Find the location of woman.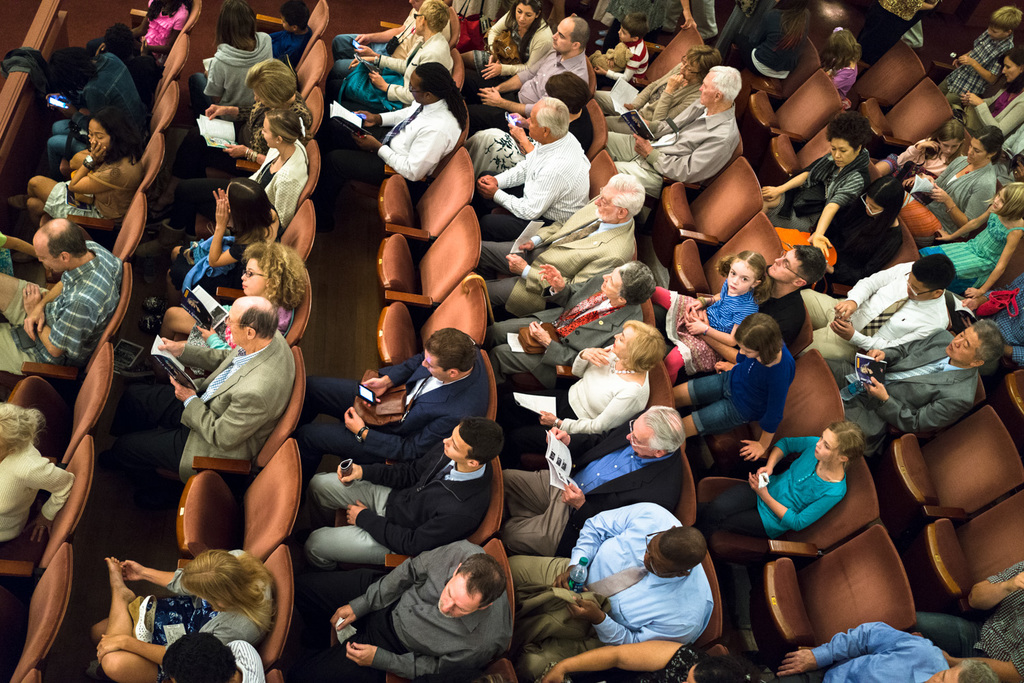
Location: bbox=(756, 115, 879, 261).
